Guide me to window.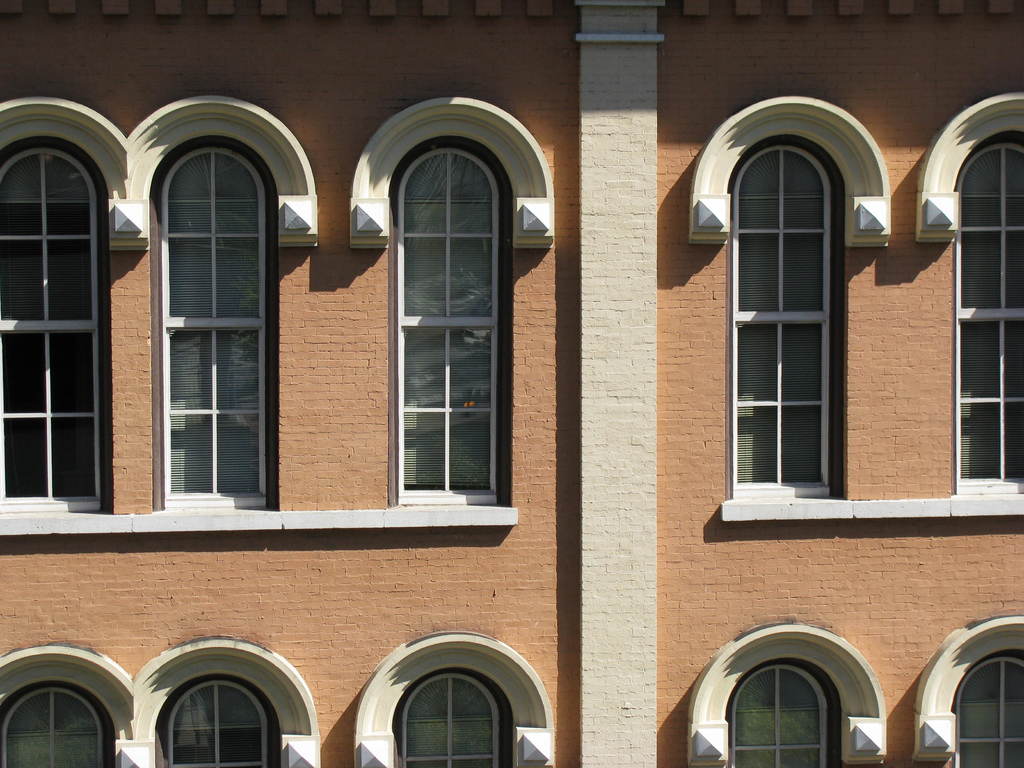
Guidance: rect(394, 143, 509, 504).
